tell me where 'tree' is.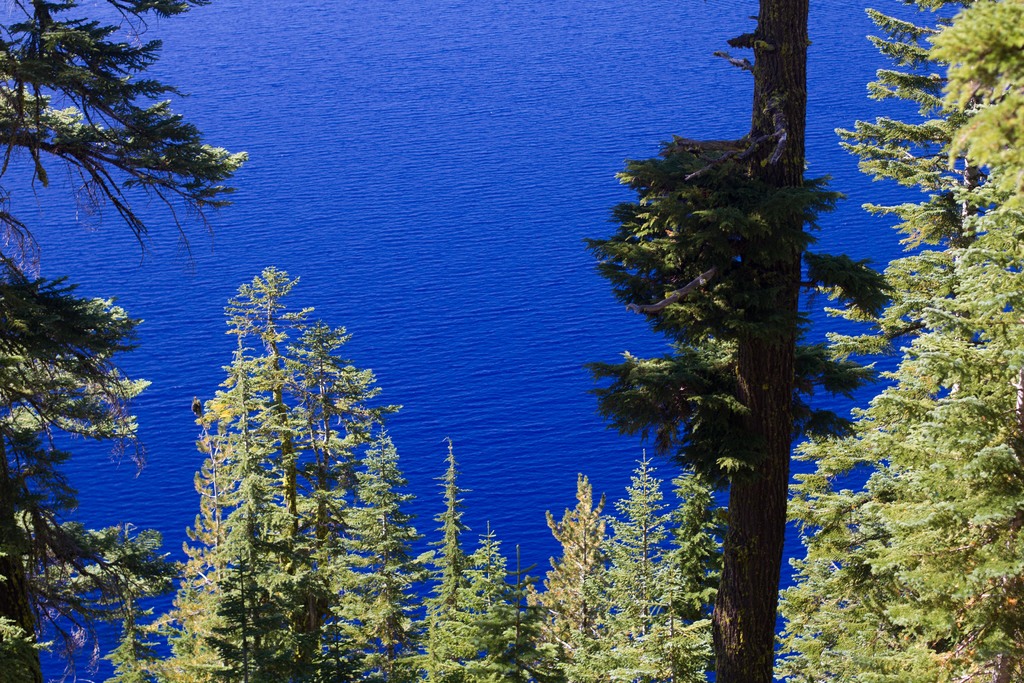
'tree' is at region(0, 0, 248, 682).
